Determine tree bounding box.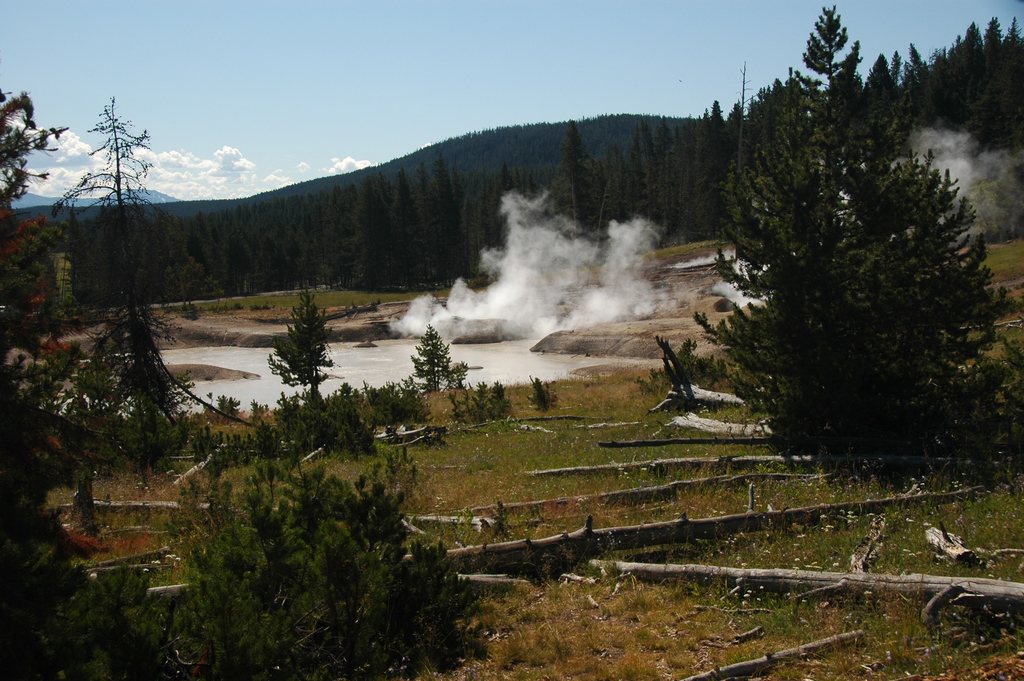
Determined: <bbox>0, 348, 191, 680</bbox>.
